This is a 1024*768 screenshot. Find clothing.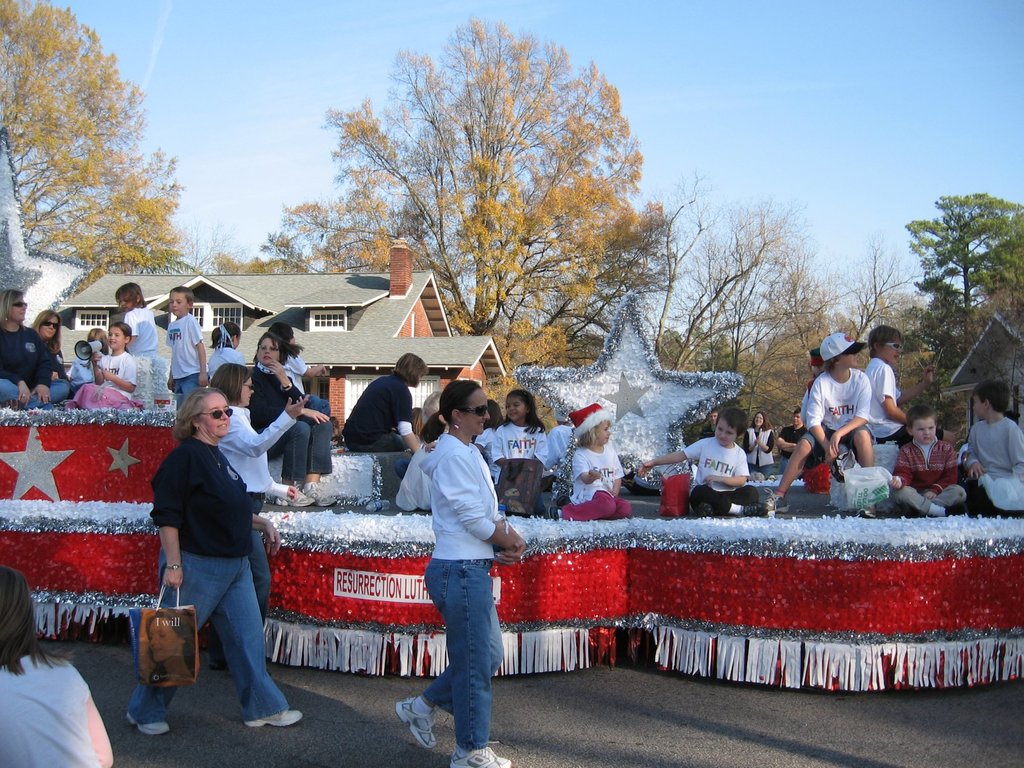
Bounding box: <box>683,435,753,511</box>.
